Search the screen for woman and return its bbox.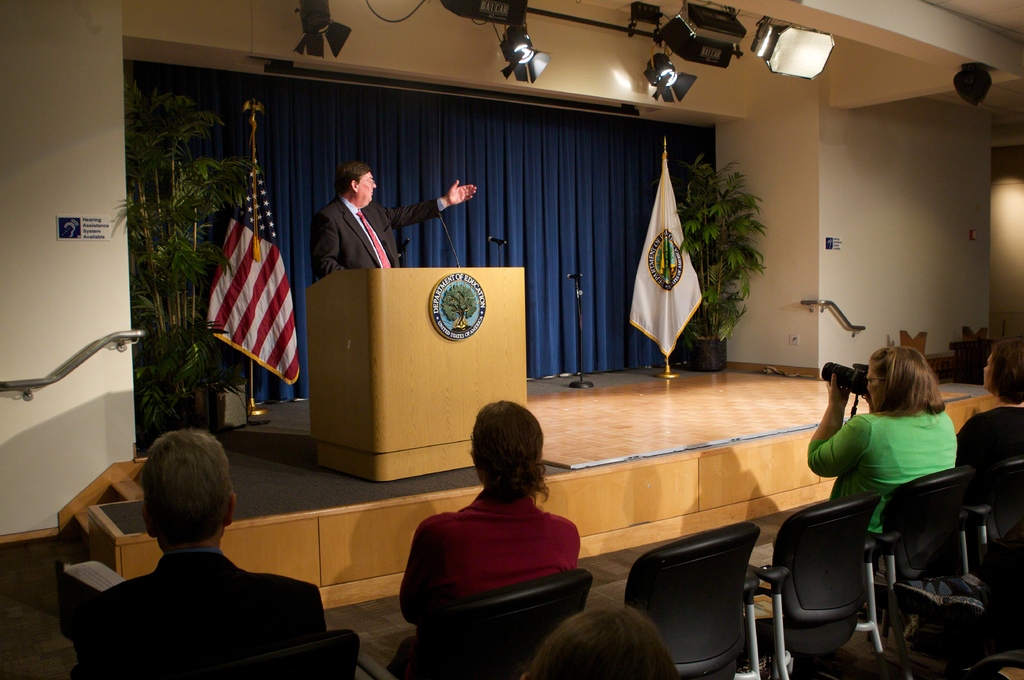
Found: box(955, 336, 1023, 468).
